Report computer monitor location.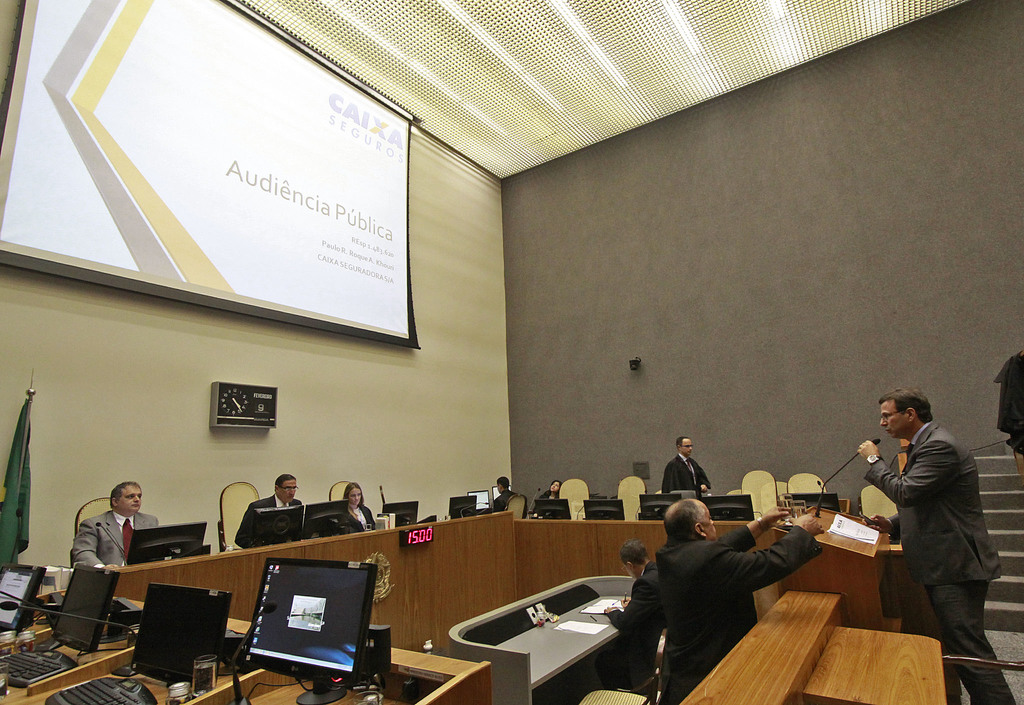
Report: 534:499:573:519.
